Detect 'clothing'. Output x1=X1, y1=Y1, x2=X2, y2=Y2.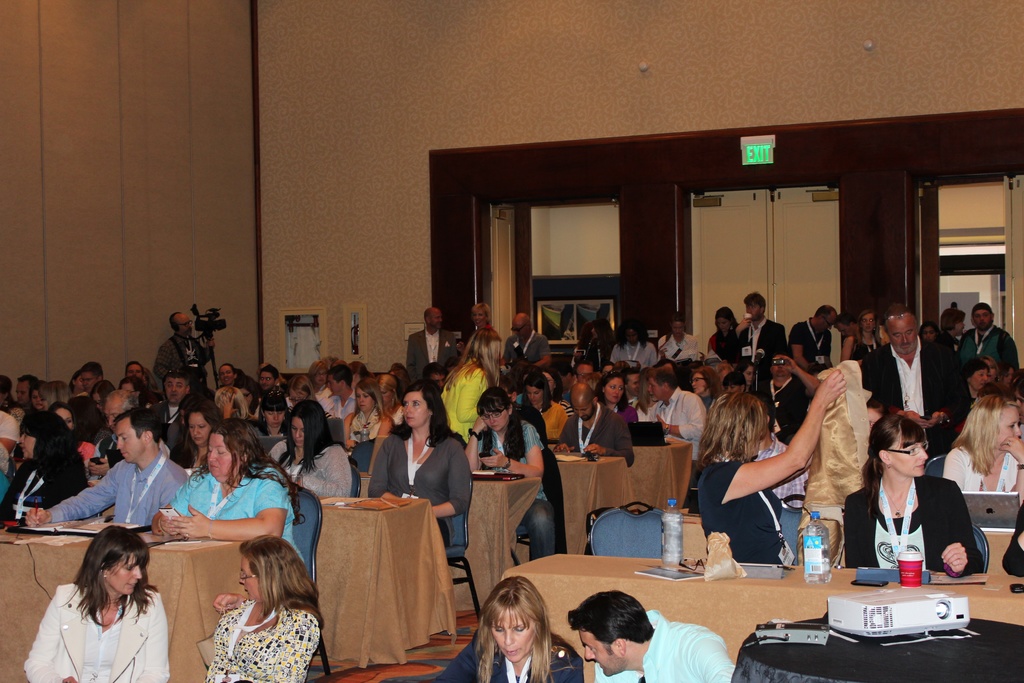
x1=264, y1=441, x2=367, y2=497.
